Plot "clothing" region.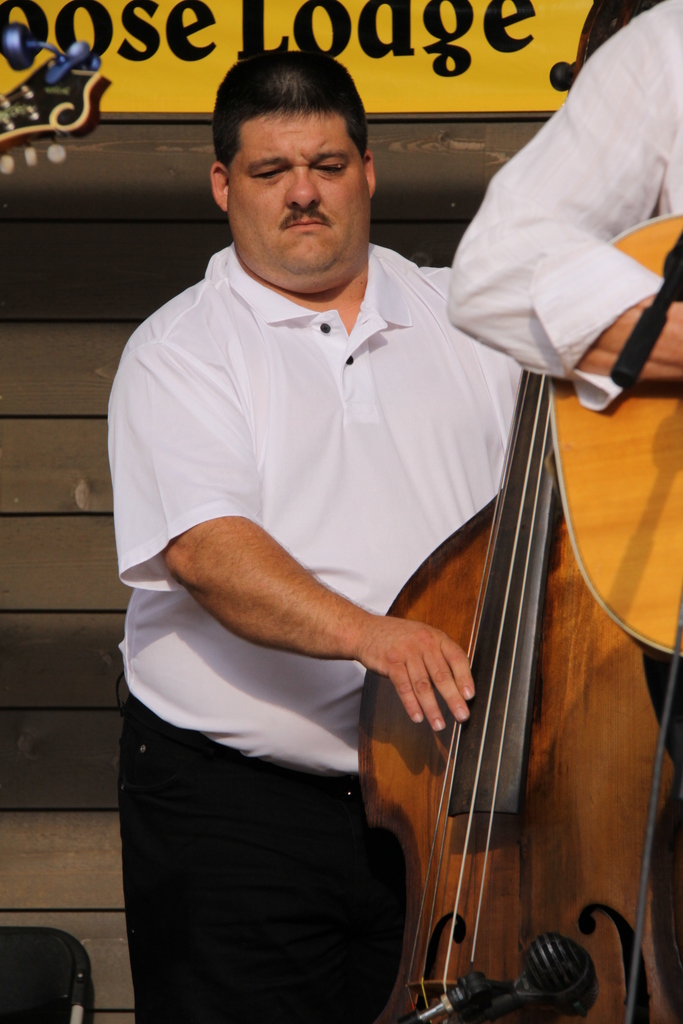
Plotted at select_region(153, 125, 529, 1023).
